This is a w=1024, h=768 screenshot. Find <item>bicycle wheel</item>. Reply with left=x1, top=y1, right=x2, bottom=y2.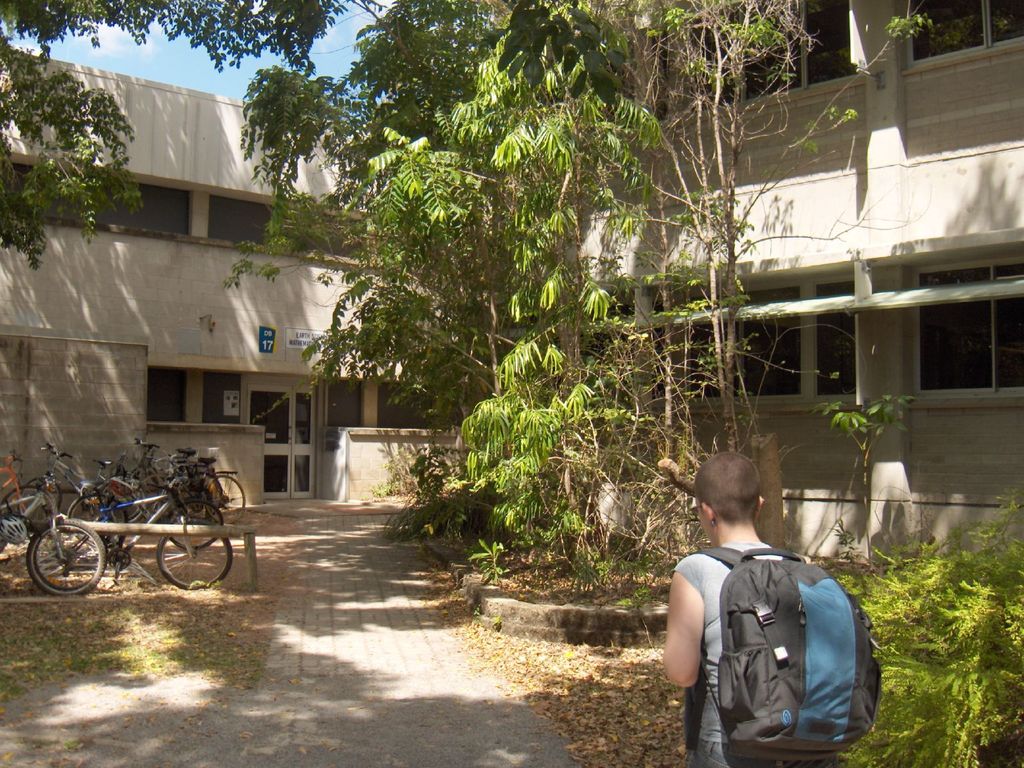
left=151, top=516, right=234, bottom=593.
